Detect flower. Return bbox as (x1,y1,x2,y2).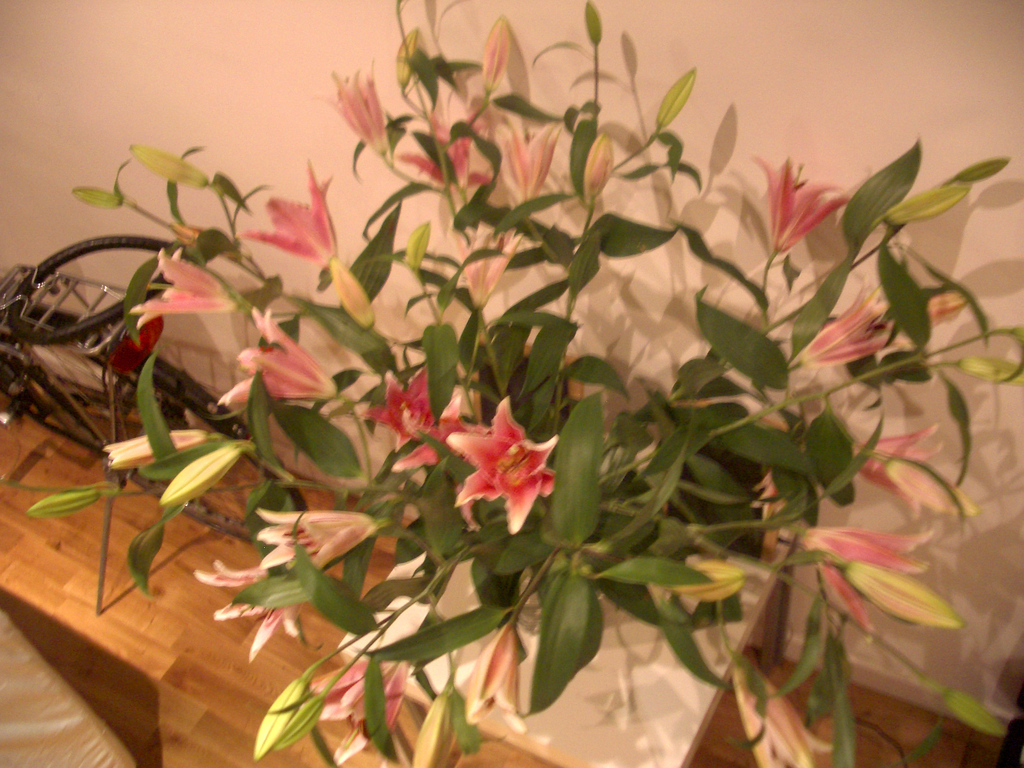
(317,67,393,143).
